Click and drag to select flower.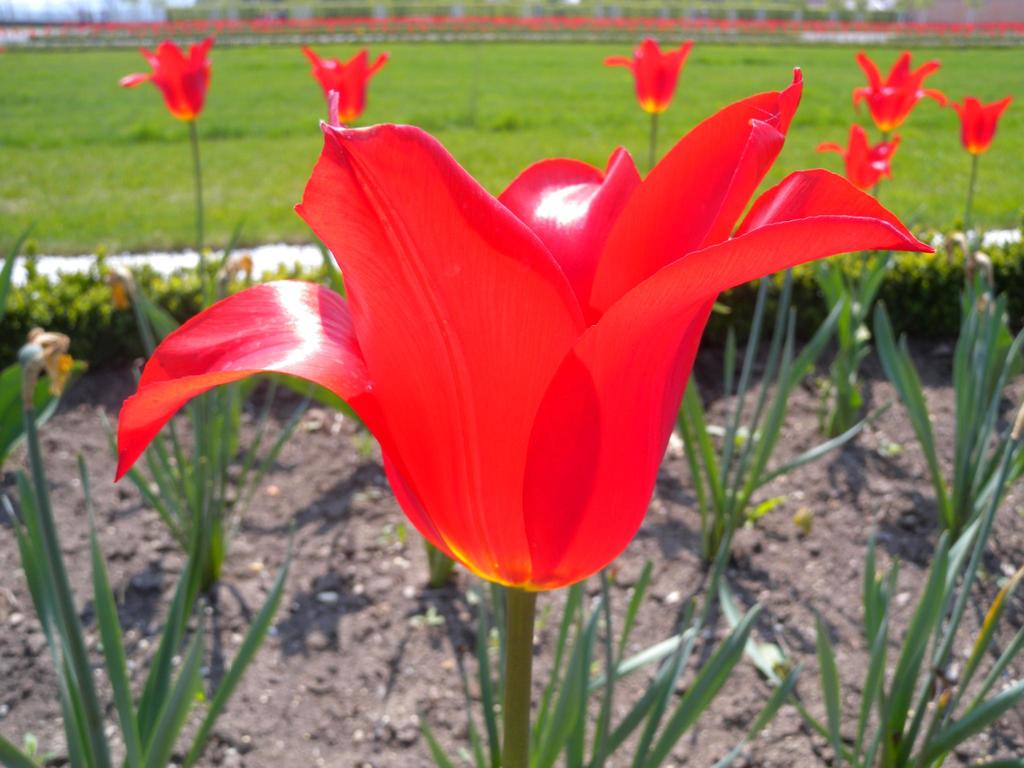
Selection: 301, 50, 387, 119.
